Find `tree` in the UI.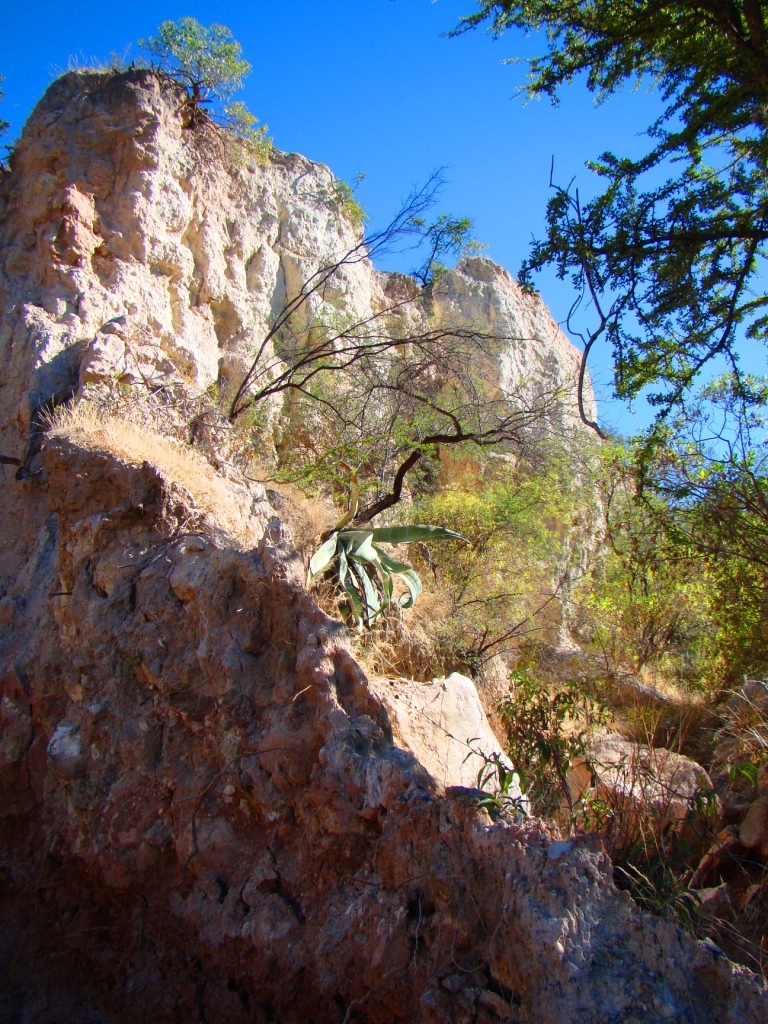
UI element at 217, 163, 549, 535.
